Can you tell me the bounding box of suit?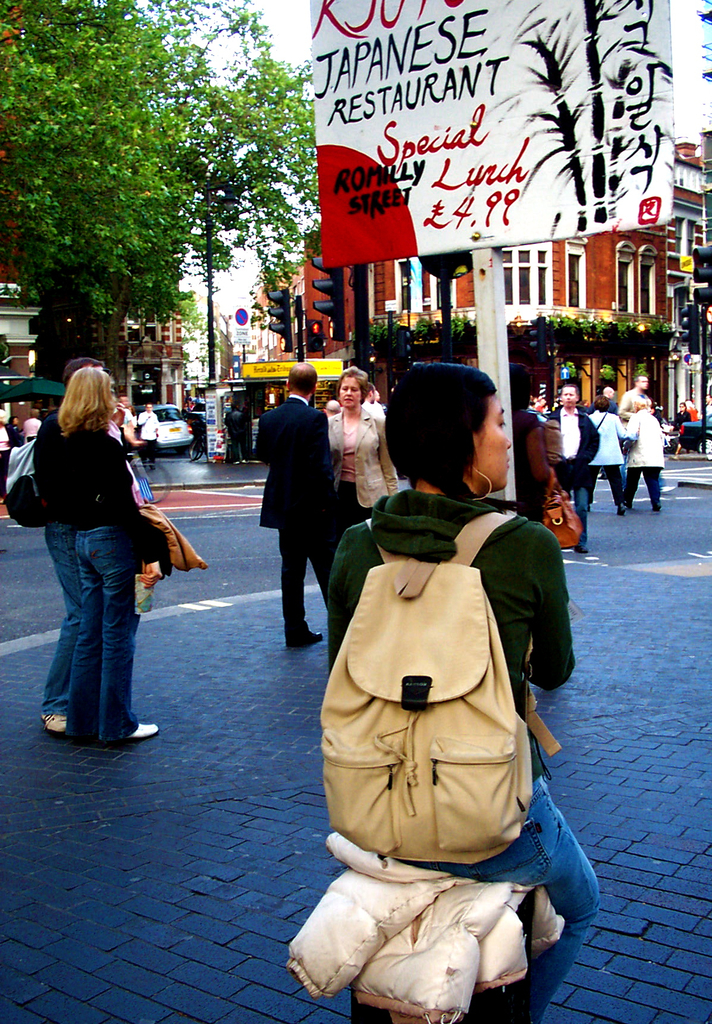
x1=252 y1=383 x2=350 y2=634.
